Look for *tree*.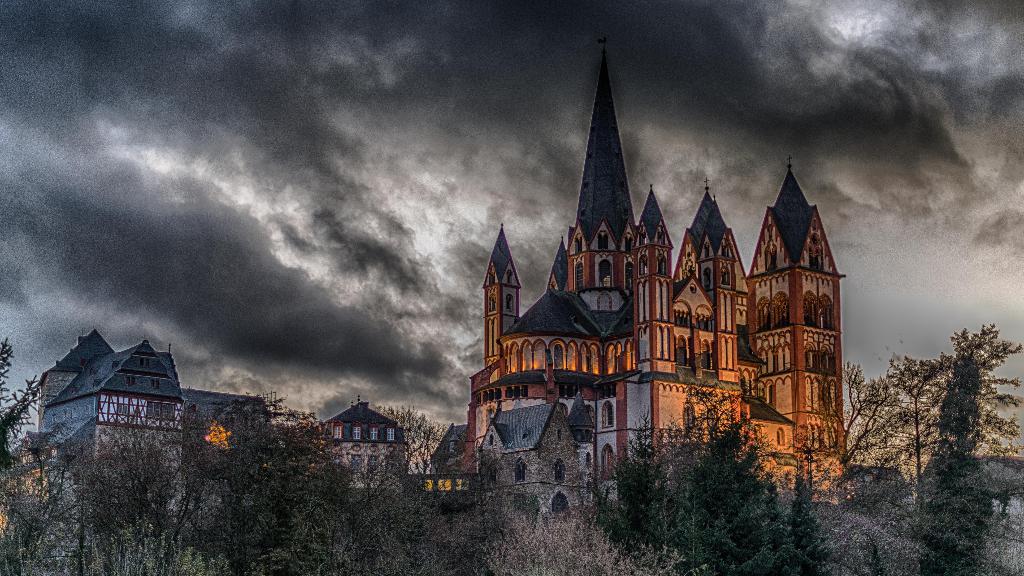
Found: bbox=(906, 328, 994, 575).
